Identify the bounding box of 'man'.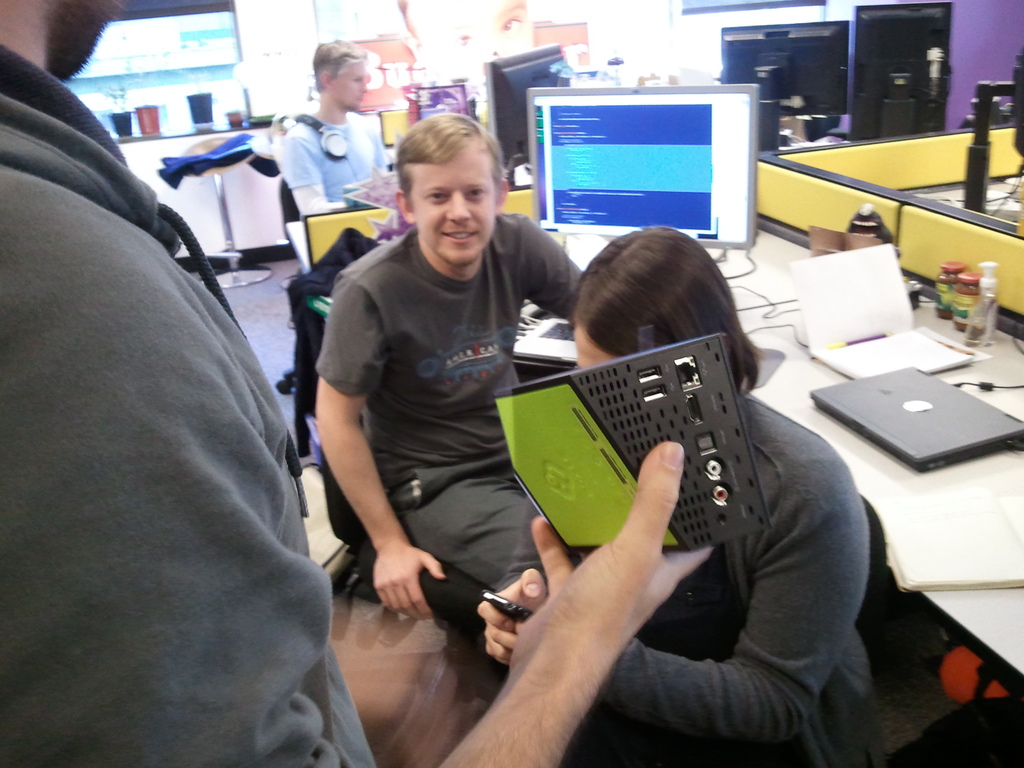
Rect(0, 0, 715, 767).
